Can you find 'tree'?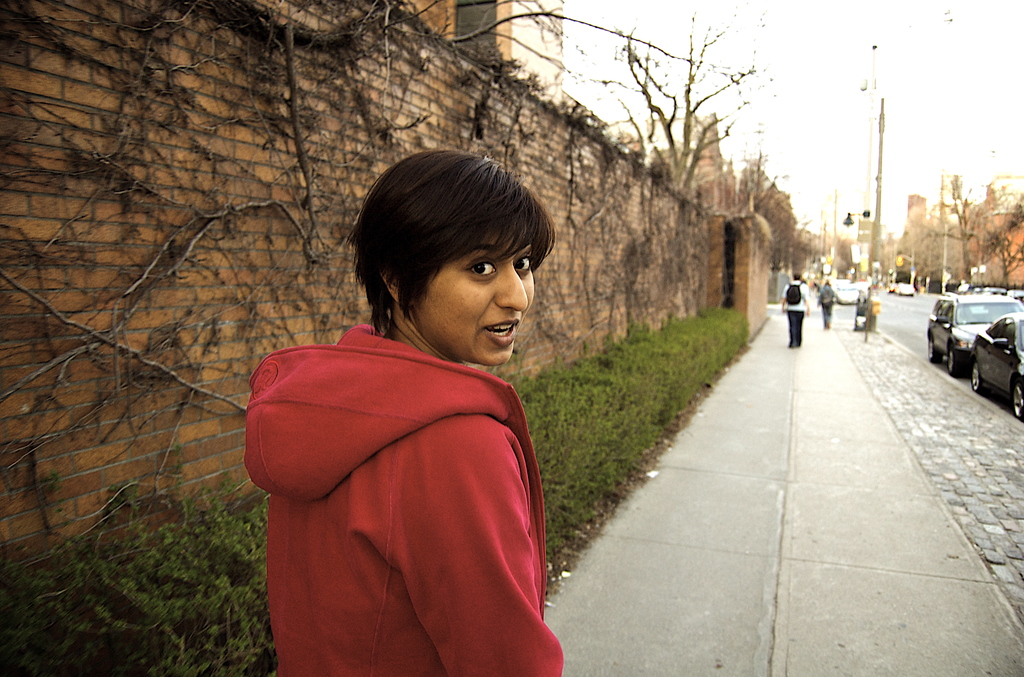
Yes, bounding box: bbox=[958, 185, 1023, 293].
